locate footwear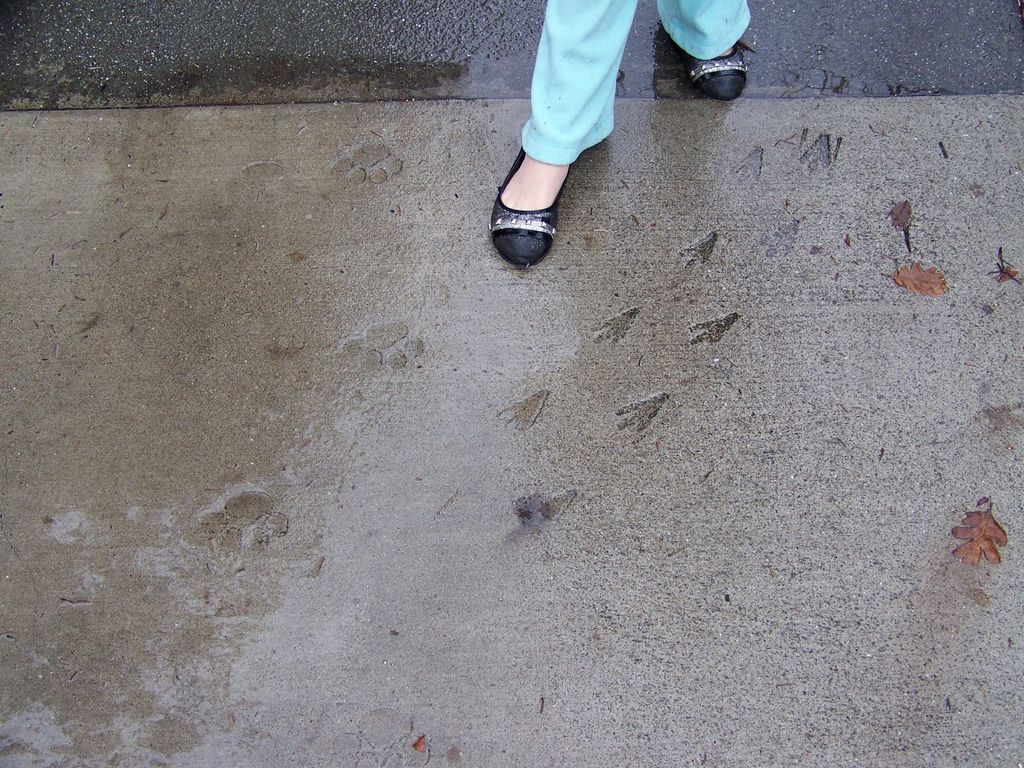
select_region(494, 156, 573, 257)
